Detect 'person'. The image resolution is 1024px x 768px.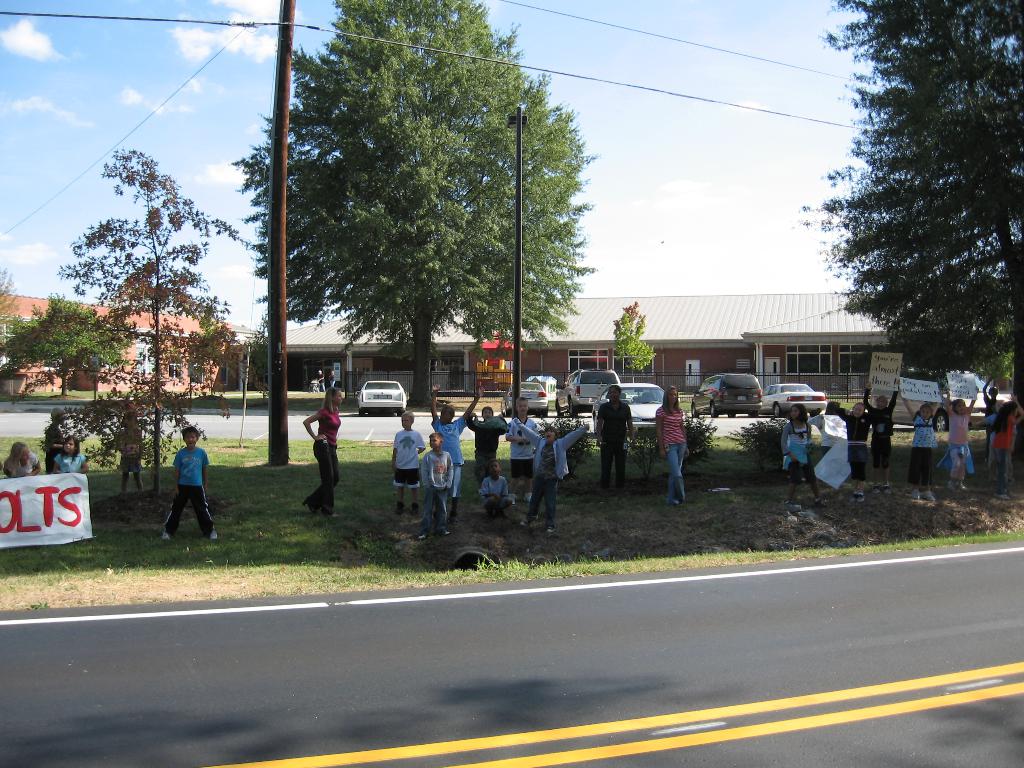
x1=942, y1=388, x2=976, y2=486.
